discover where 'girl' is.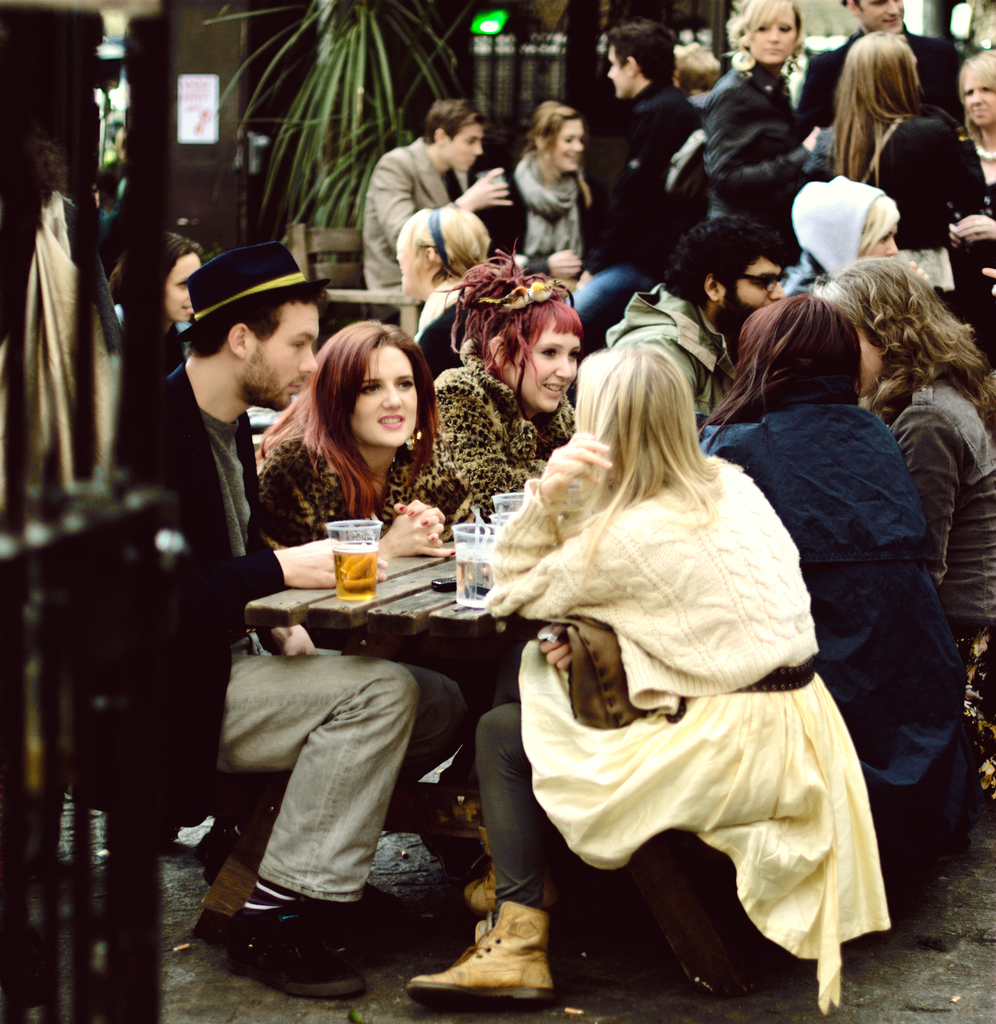
Discovered at bbox=(400, 206, 491, 384).
